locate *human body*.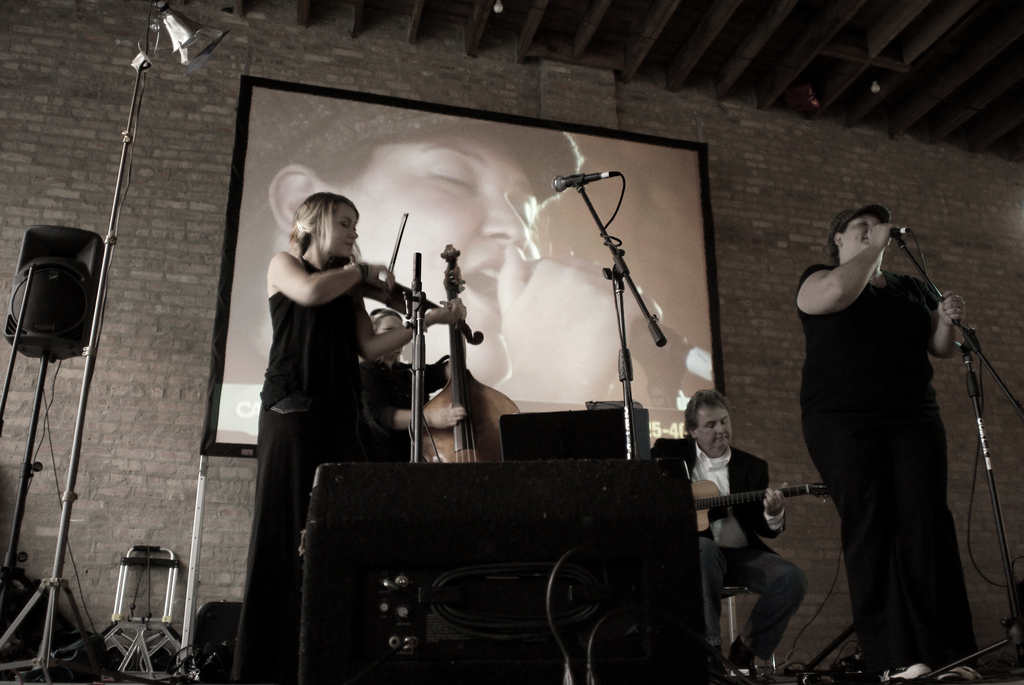
Bounding box: [797,202,965,684].
